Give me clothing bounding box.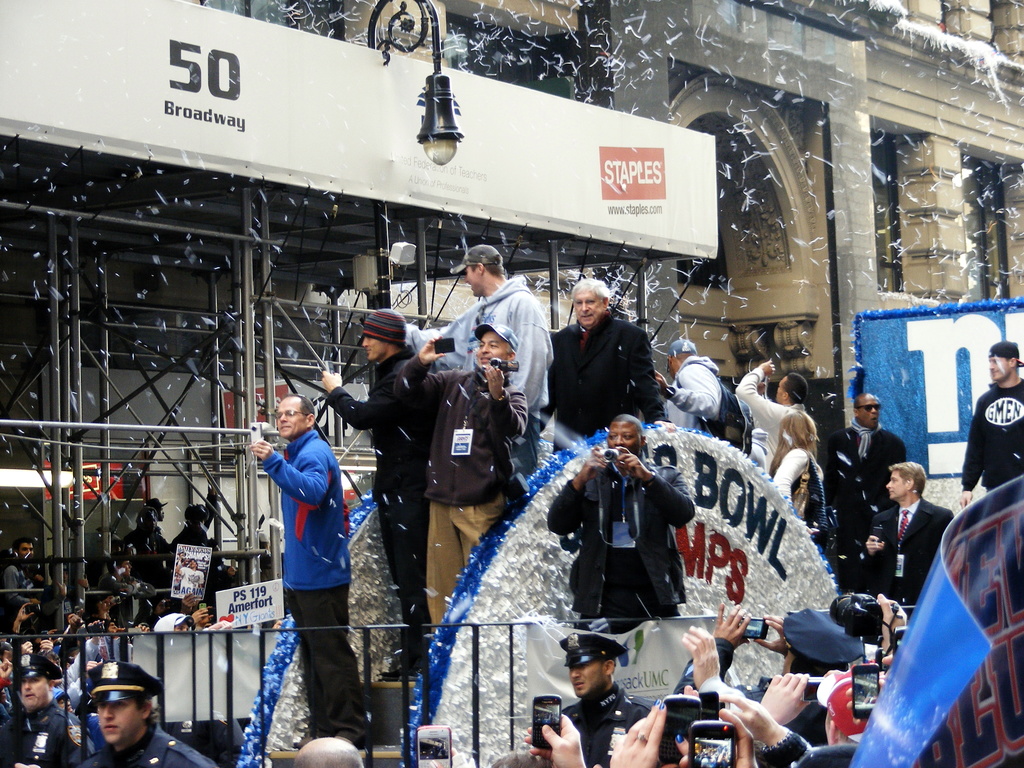
left=402, top=273, right=551, bottom=476.
